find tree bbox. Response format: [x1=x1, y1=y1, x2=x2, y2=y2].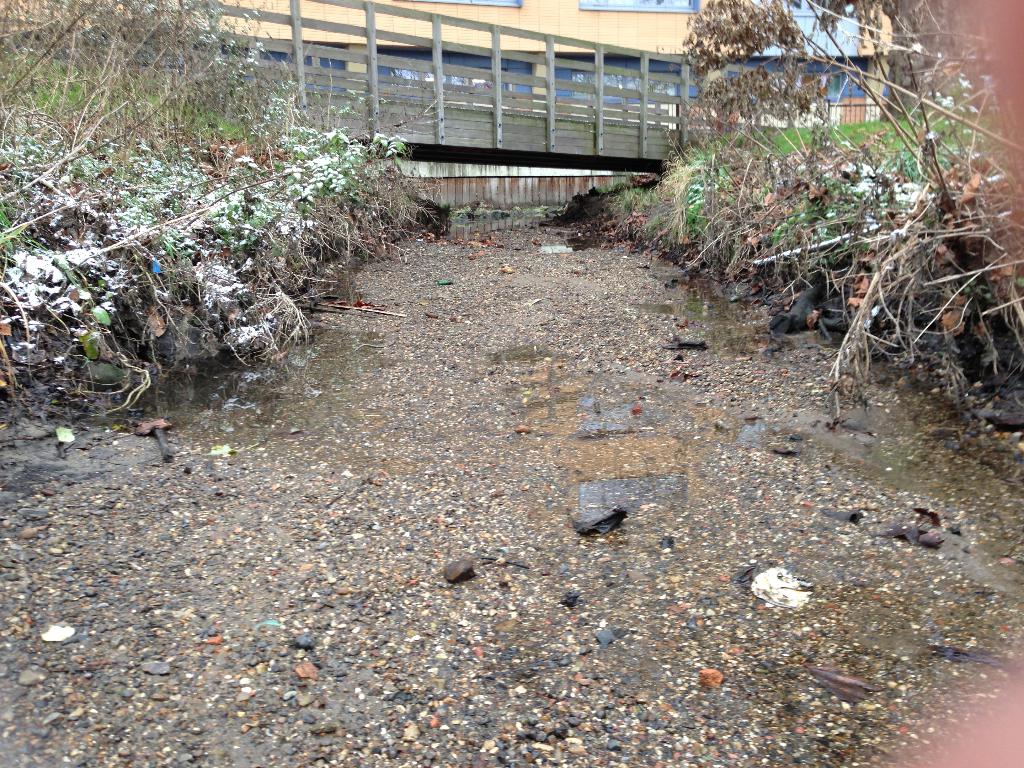
[x1=3, y1=0, x2=422, y2=399].
